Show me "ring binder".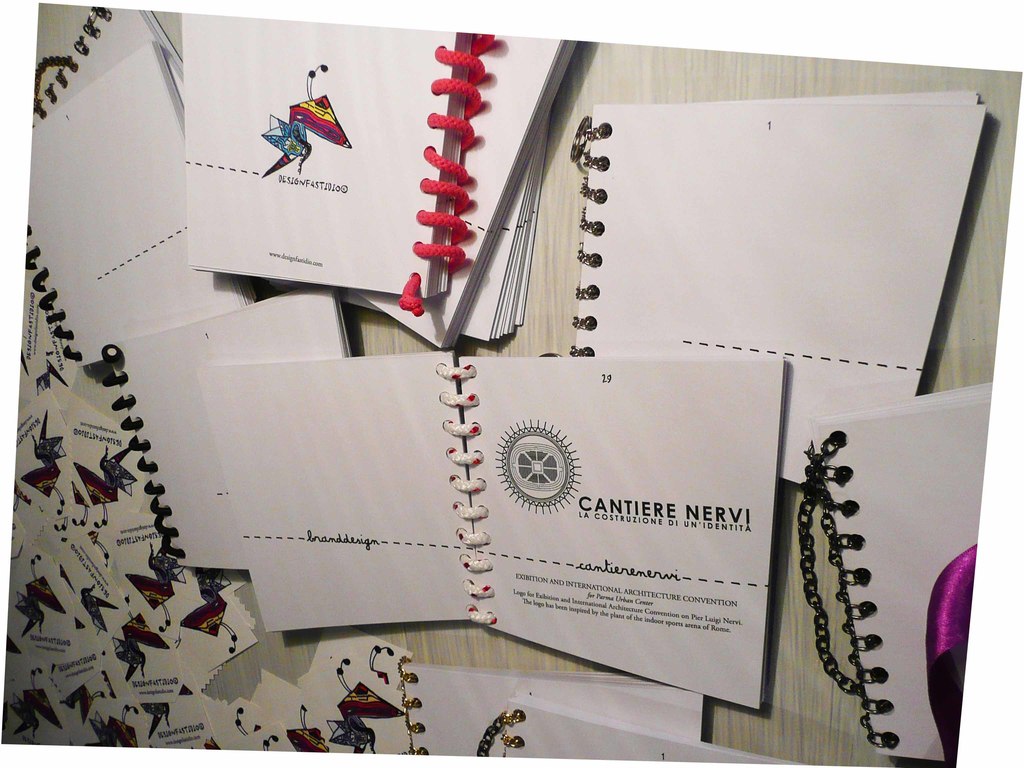
"ring binder" is here: region(24, 223, 83, 363).
